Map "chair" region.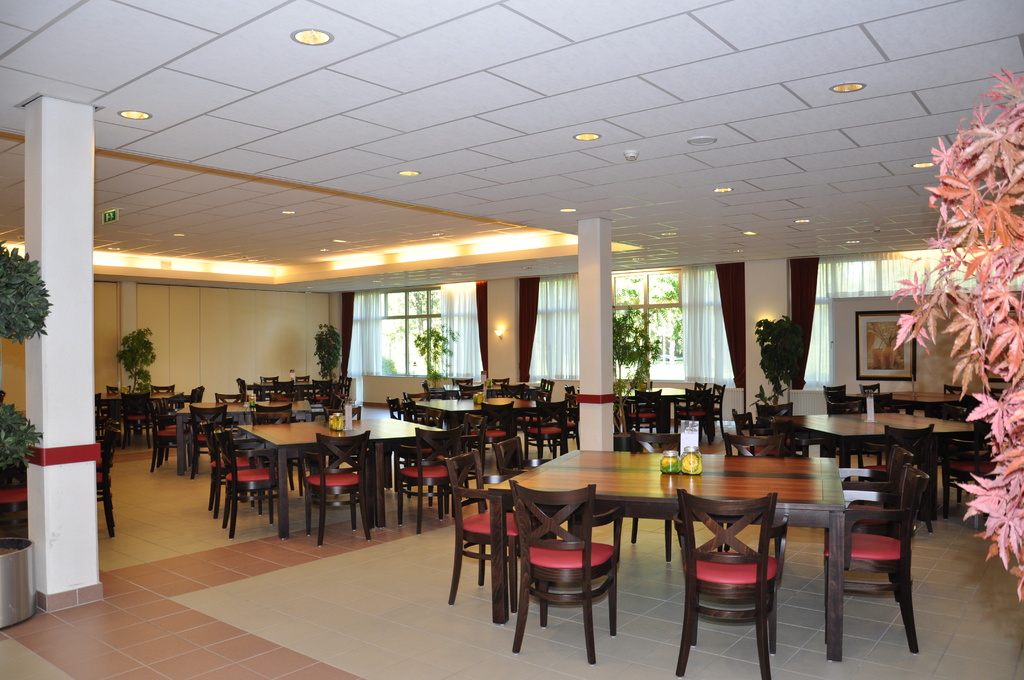
Mapped to 385 396 409 421.
